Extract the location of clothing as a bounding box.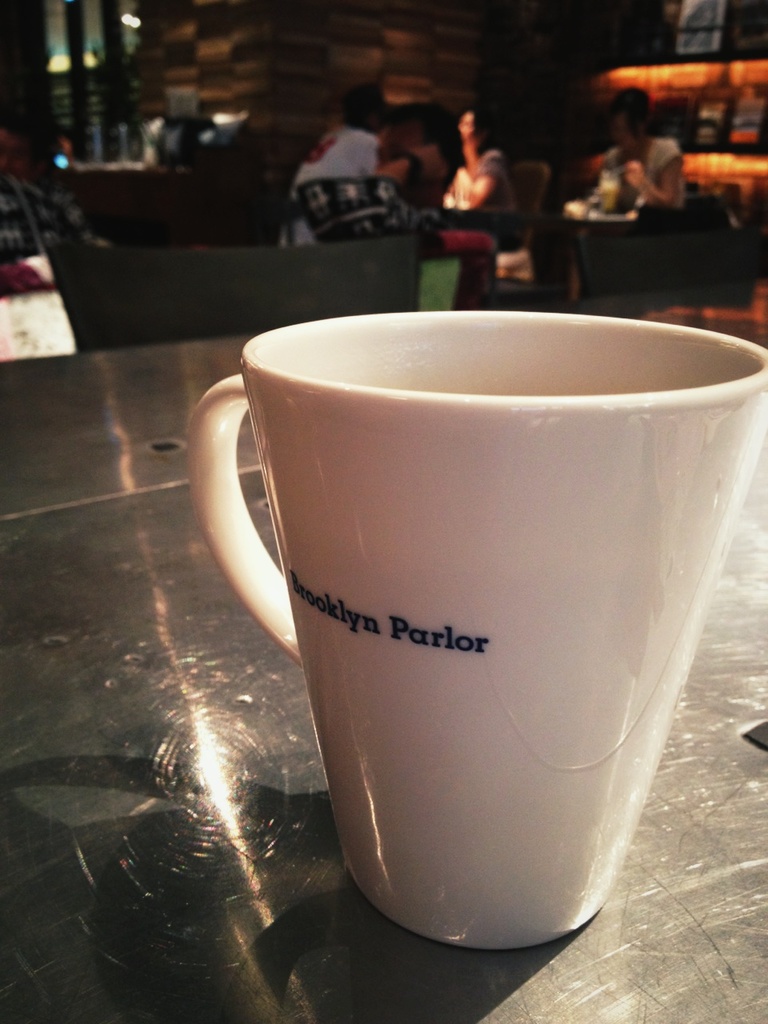
[571, 146, 677, 214].
